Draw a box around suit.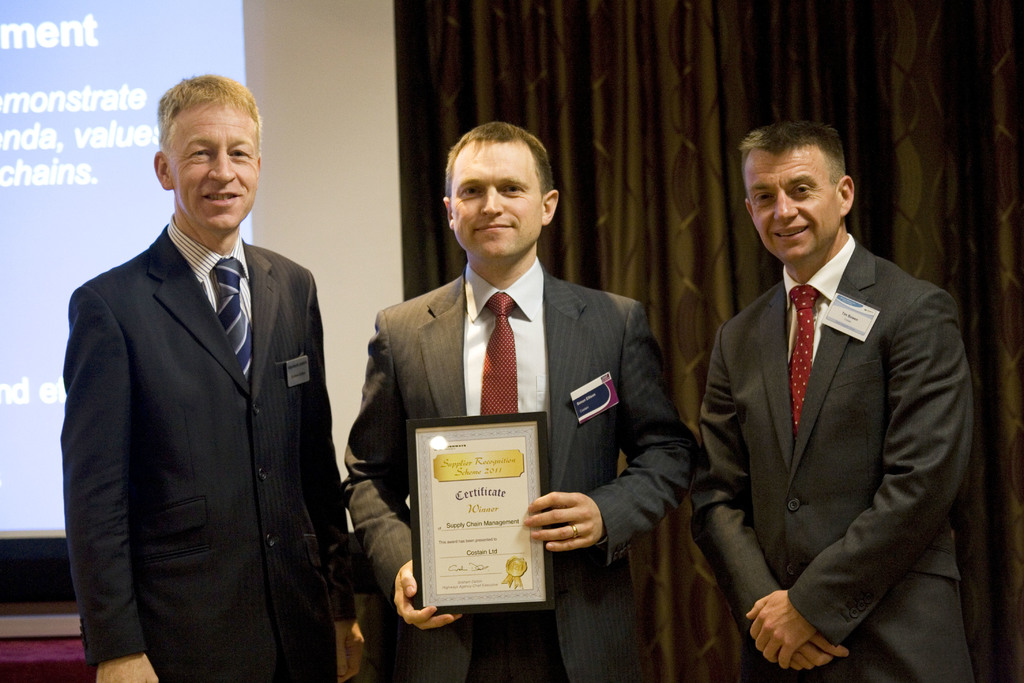
bbox=[58, 210, 362, 682].
